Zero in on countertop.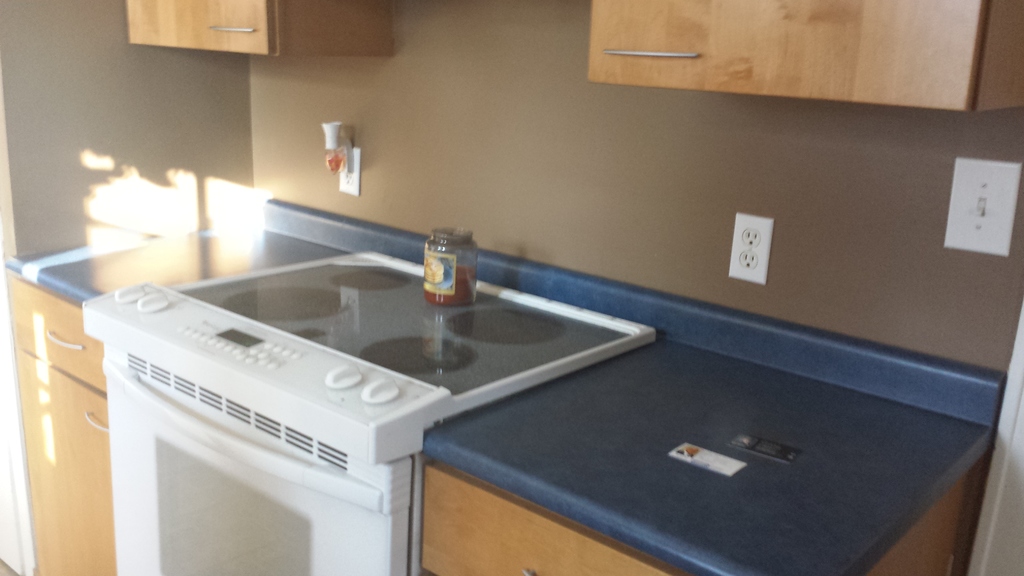
Zeroed in: [left=0, top=222, right=1000, bottom=575].
